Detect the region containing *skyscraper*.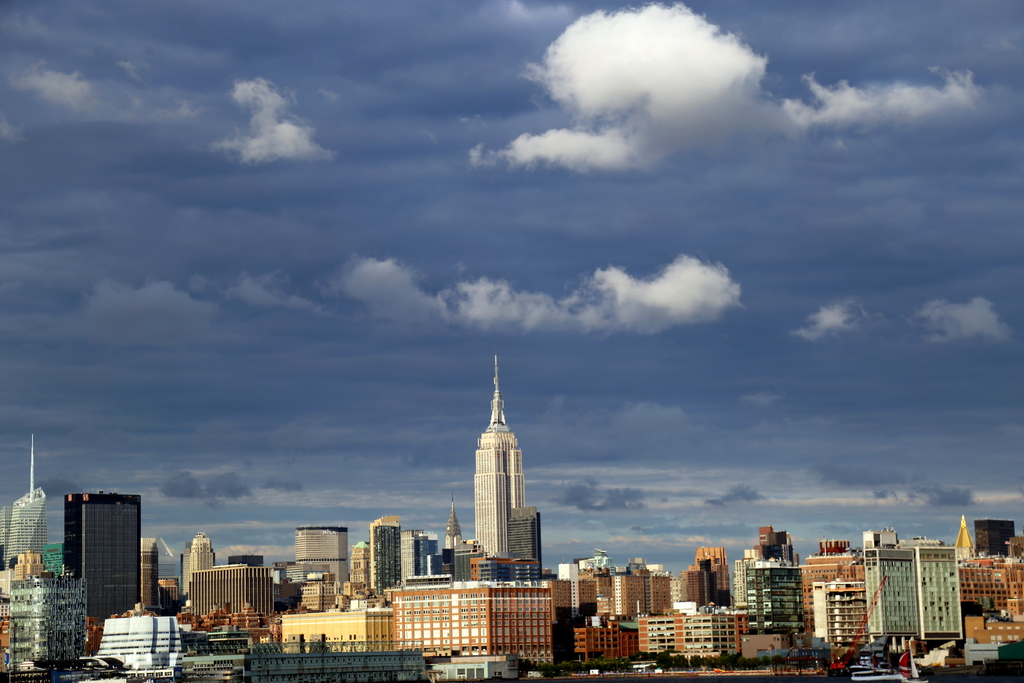
rect(362, 520, 407, 589).
